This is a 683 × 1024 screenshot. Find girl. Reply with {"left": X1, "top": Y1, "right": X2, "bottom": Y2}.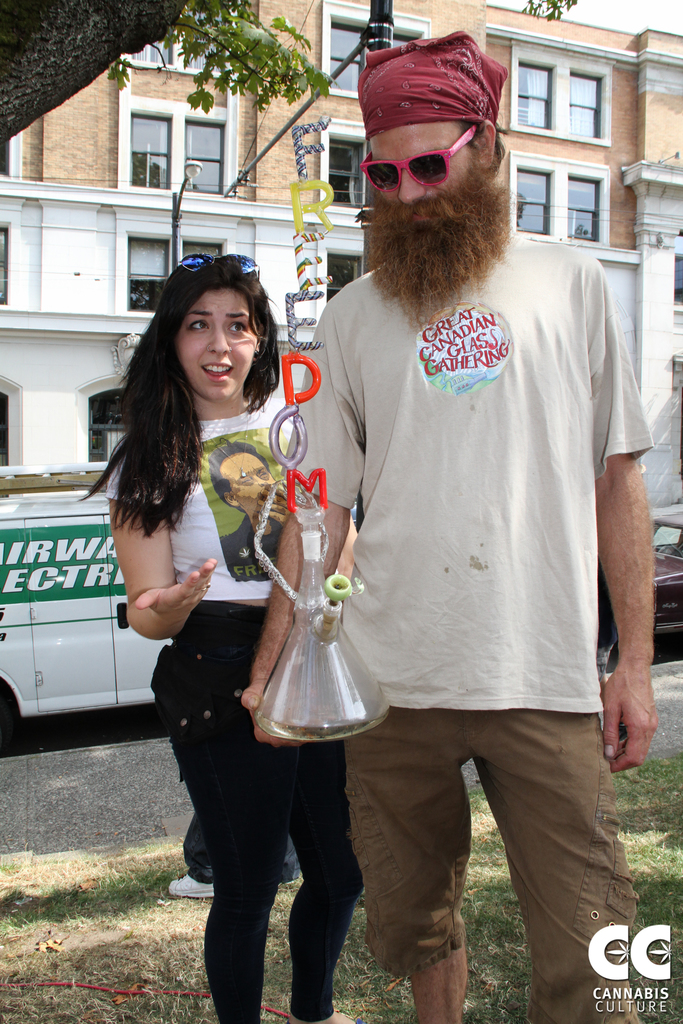
{"left": 79, "top": 256, "right": 366, "bottom": 1021}.
